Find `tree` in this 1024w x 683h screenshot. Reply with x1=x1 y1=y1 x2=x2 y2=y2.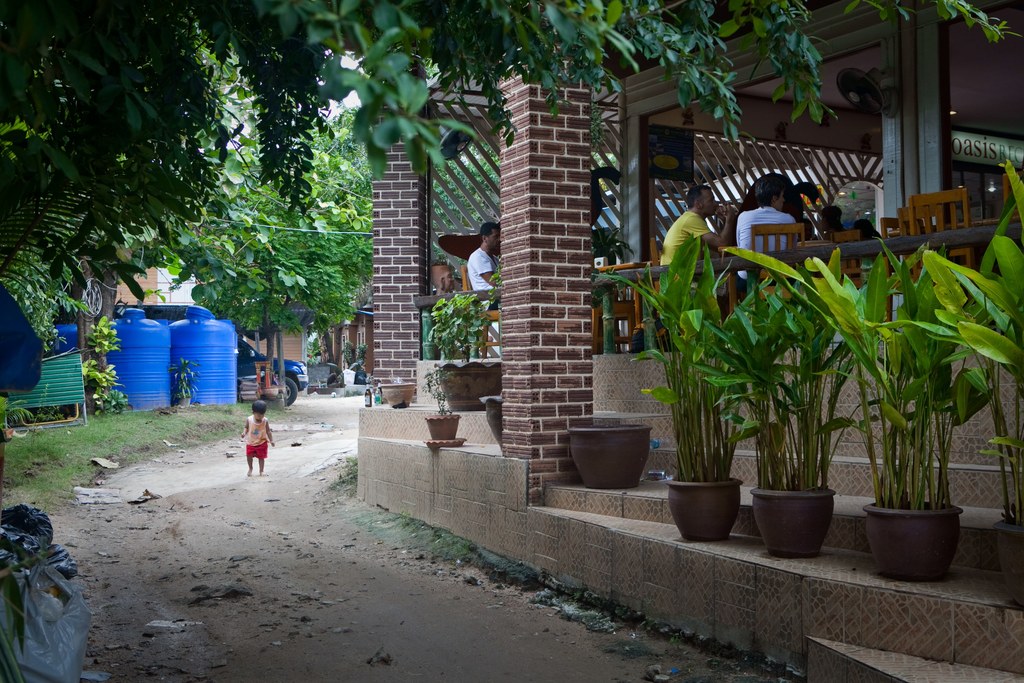
x1=307 y1=123 x2=366 y2=374.
